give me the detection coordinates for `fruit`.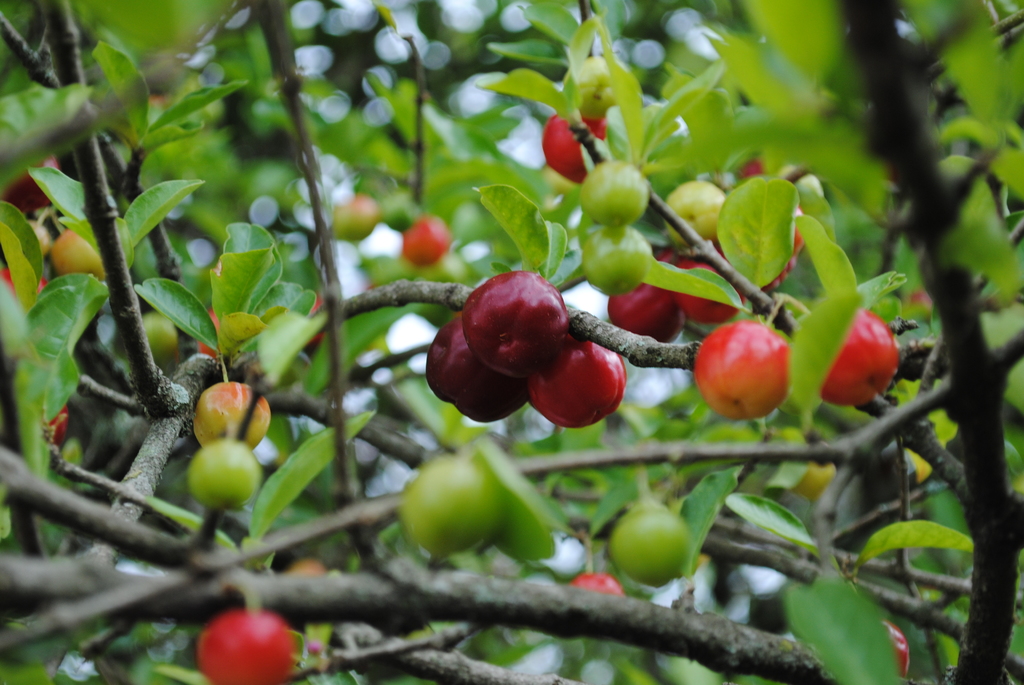
pyautogui.locateOnScreen(0, 156, 55, 216).
